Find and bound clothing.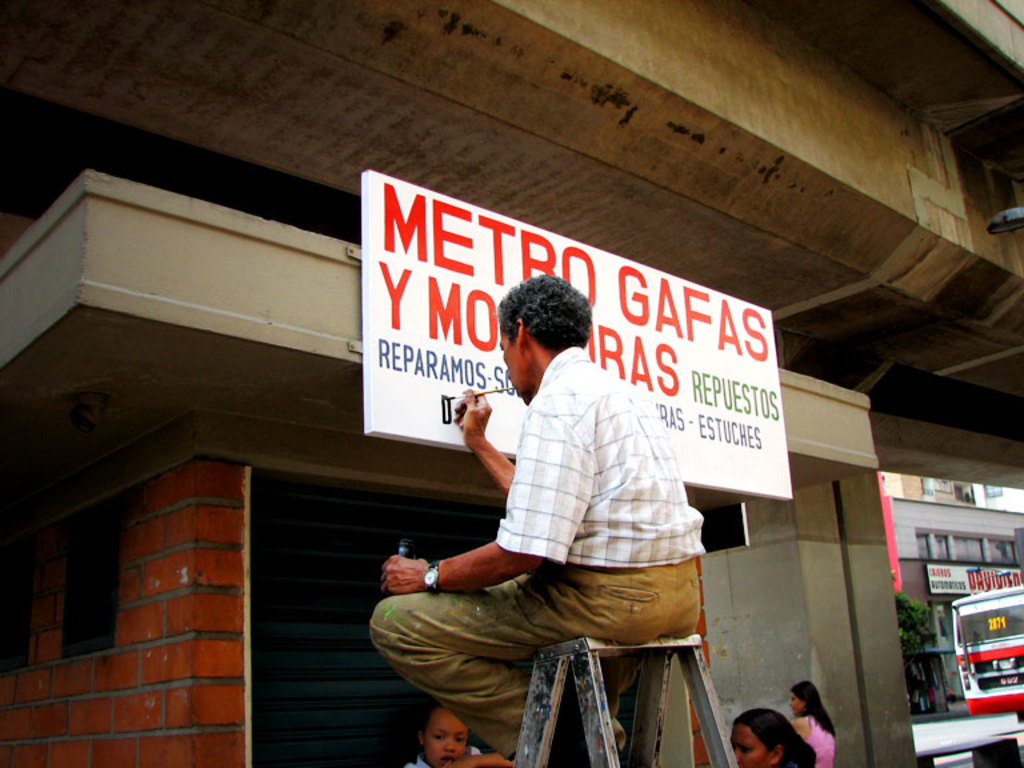
Bound: {"left": 805, "top": 713, "right": 835, "bottom": 767}.
